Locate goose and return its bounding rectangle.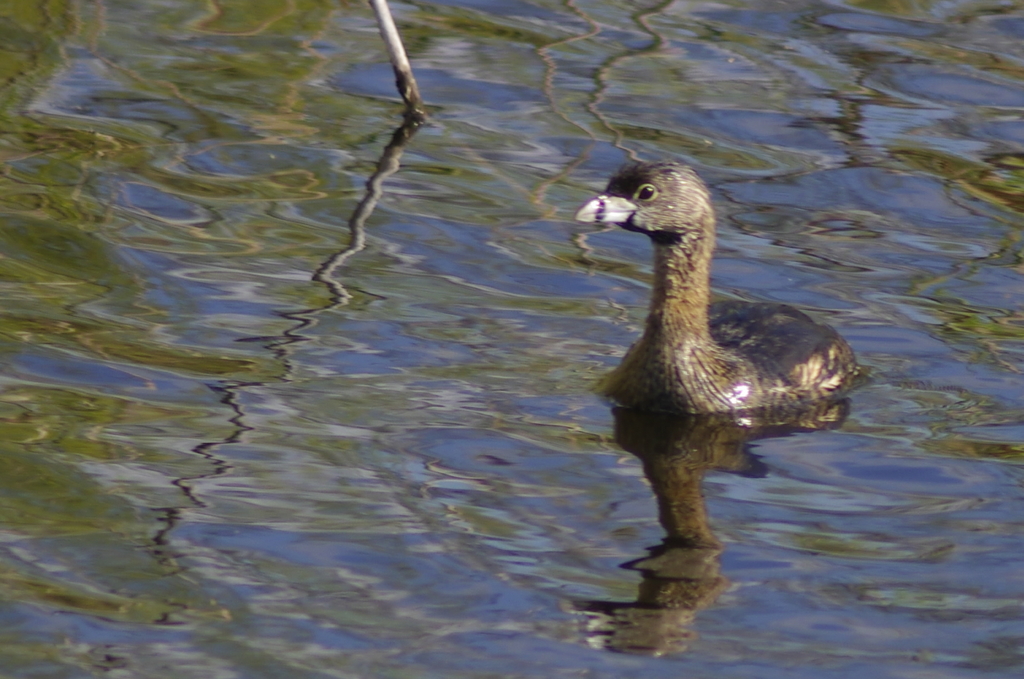
<bbox>572, 160, 853, 418</bbox>.
